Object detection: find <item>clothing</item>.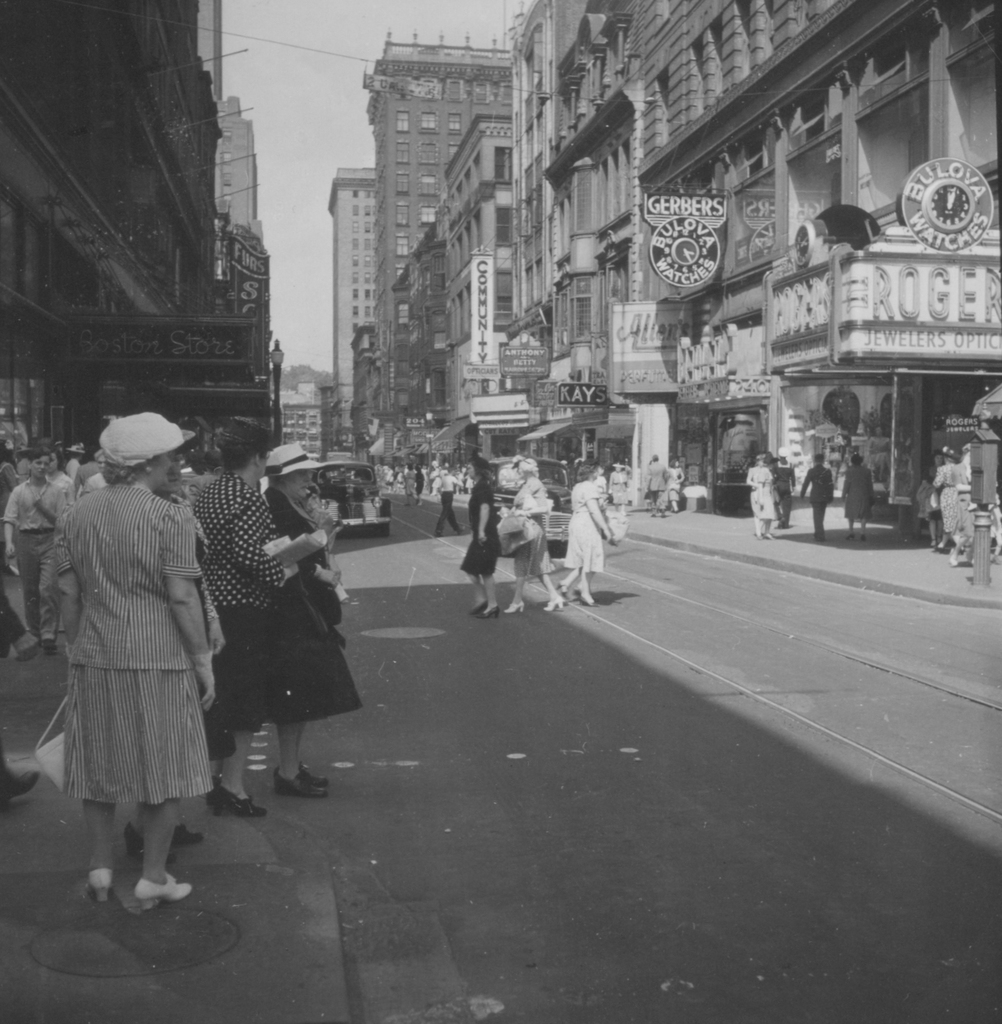
265:494:350:726.
